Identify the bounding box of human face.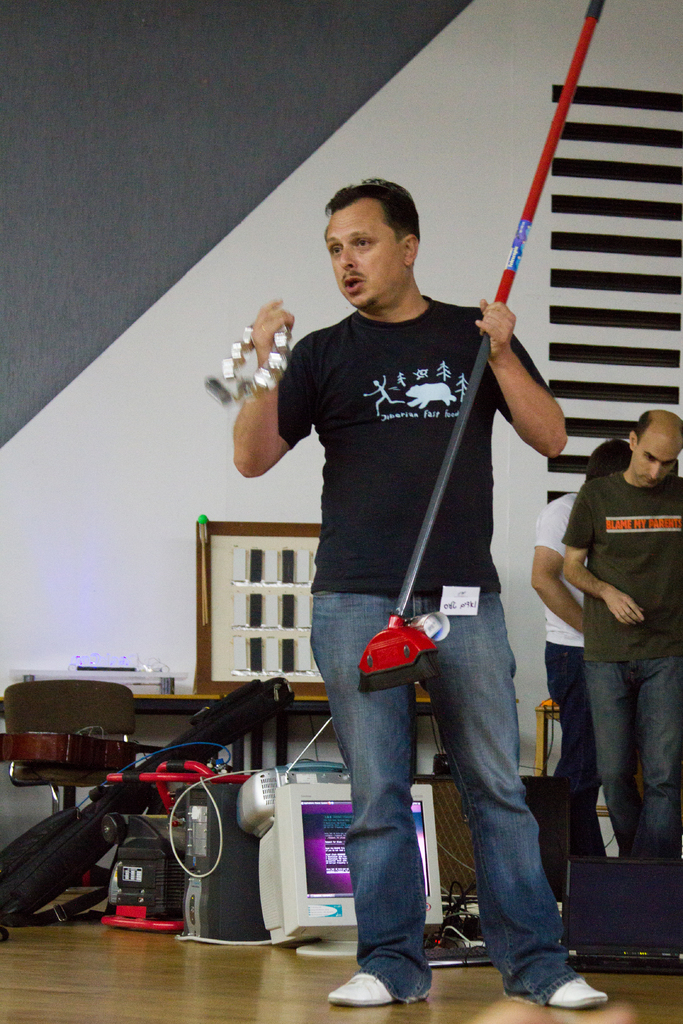
(632,428,682,481).
